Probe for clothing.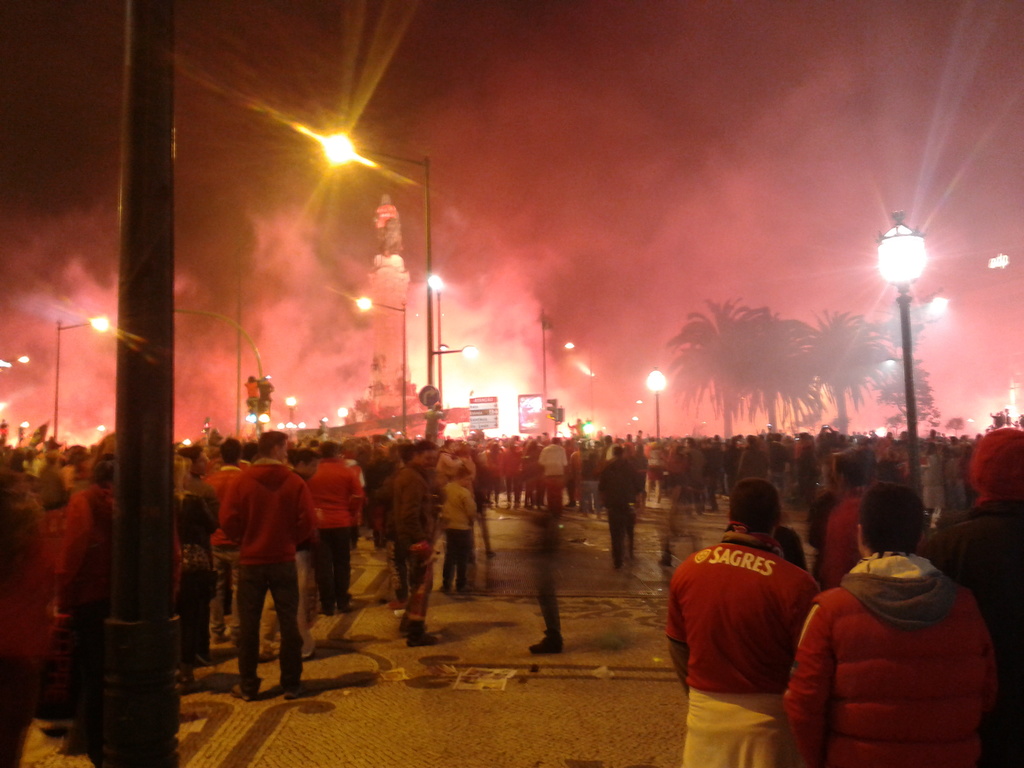
Probe result: left=442, top=477, right=475, bottom=527.
